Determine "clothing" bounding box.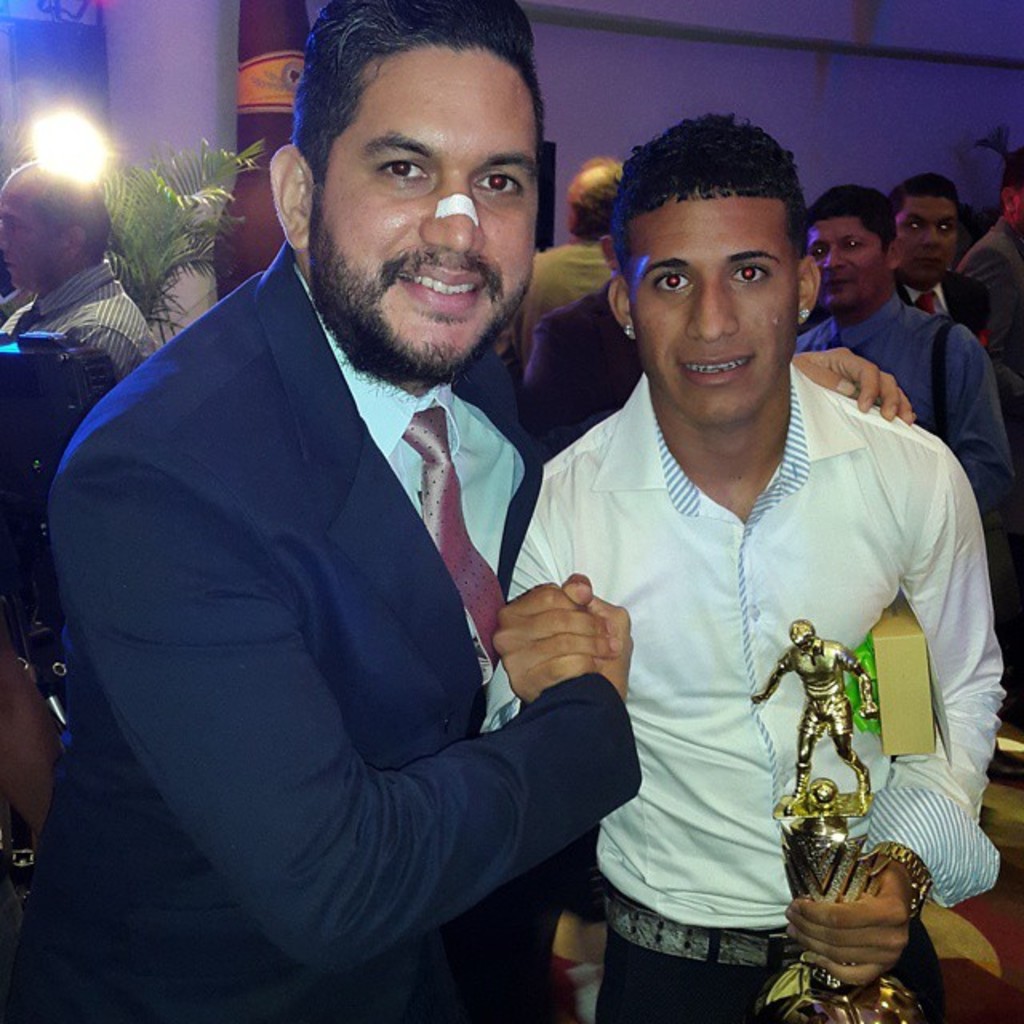
Determined: 0, 253, 154, 430.
